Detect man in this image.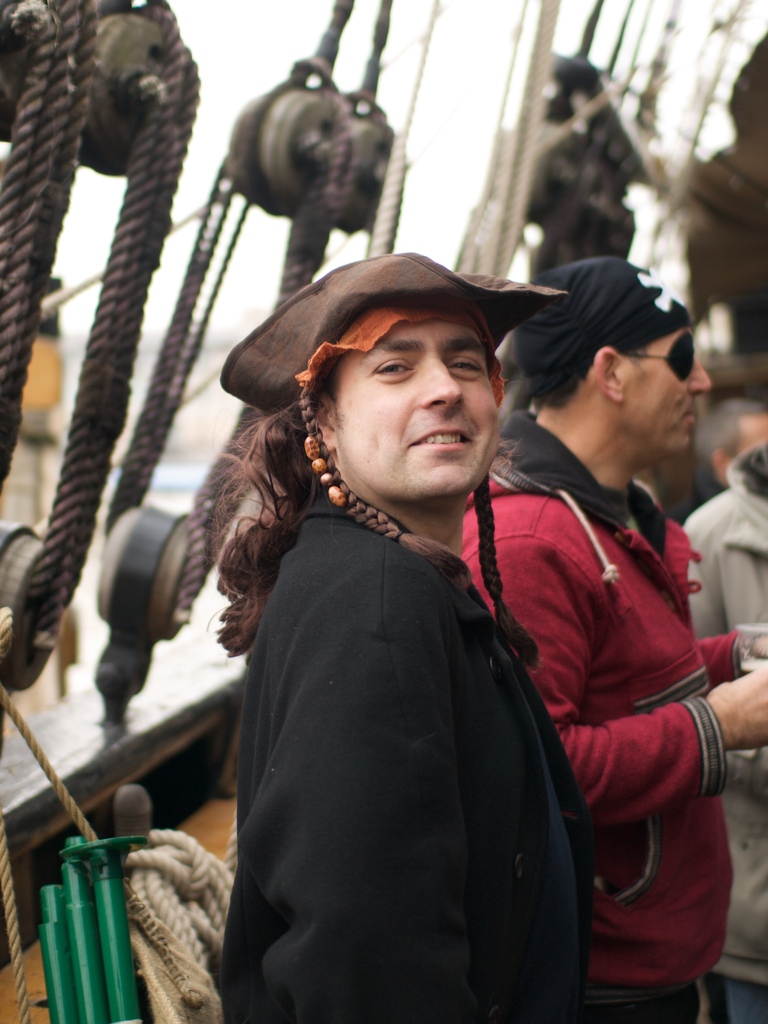
Detection: {"x1": 457, "y1": 252, "x2": 767, "y2": 1023}.
